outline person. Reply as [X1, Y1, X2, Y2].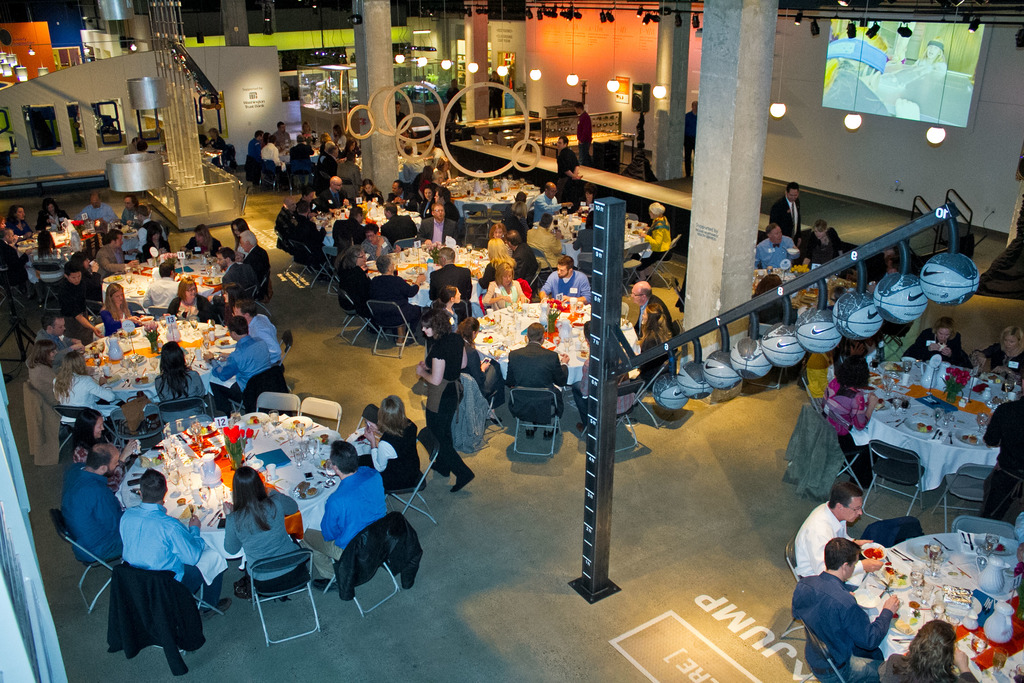
[60, 353, 122, 414].
